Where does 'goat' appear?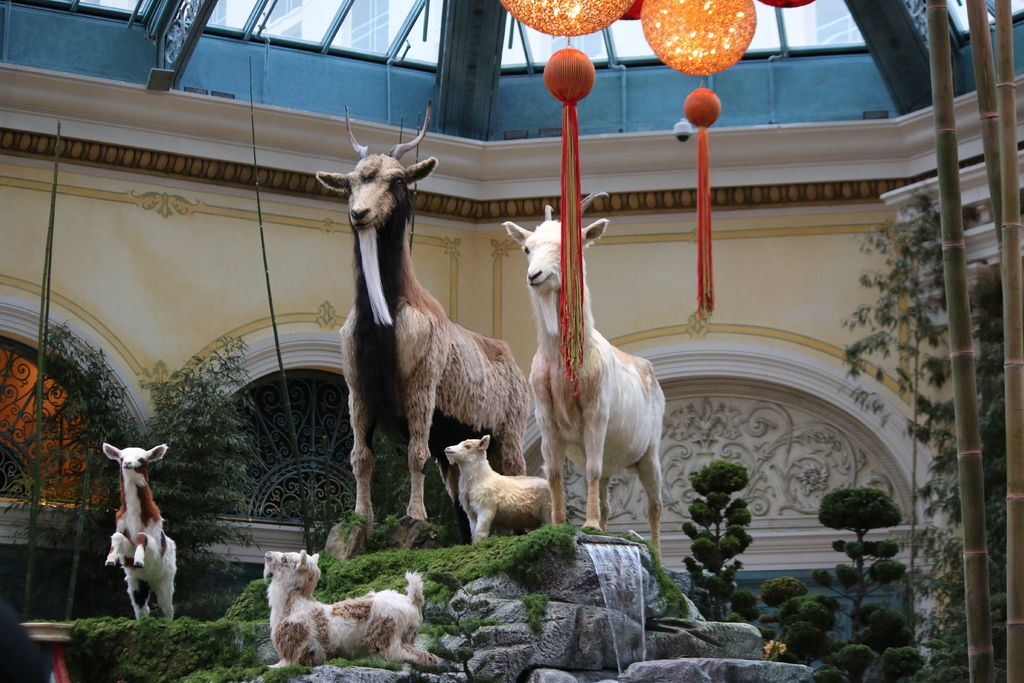
Appears at {"x1": 445, "y1": 431, "x2": 558, "y2": 541}.
